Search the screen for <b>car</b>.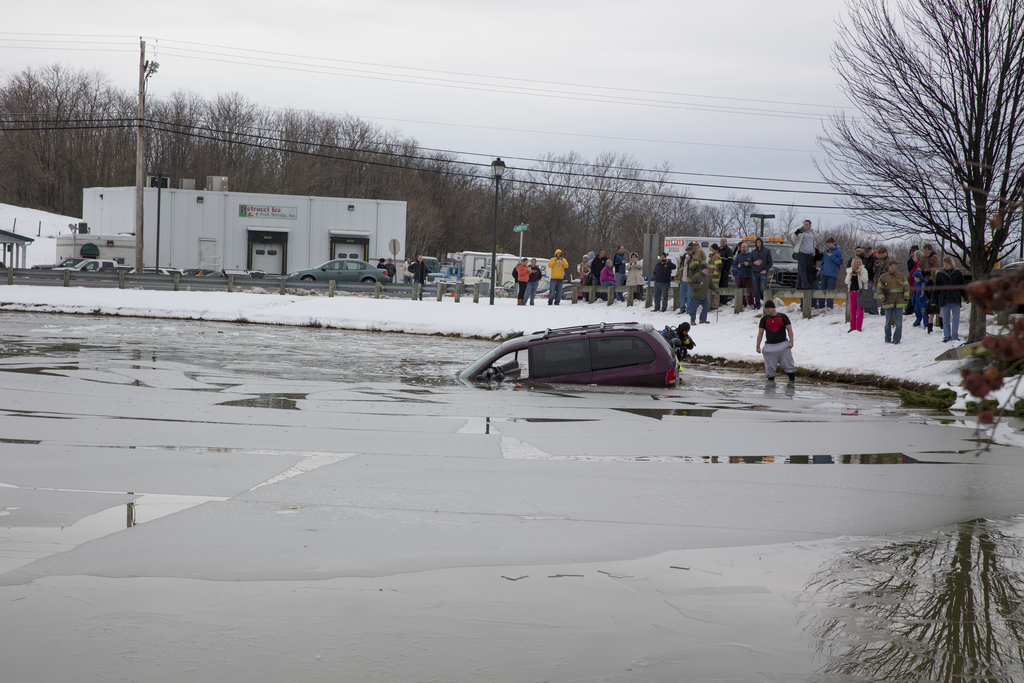
Found at 463 317 683 387.
